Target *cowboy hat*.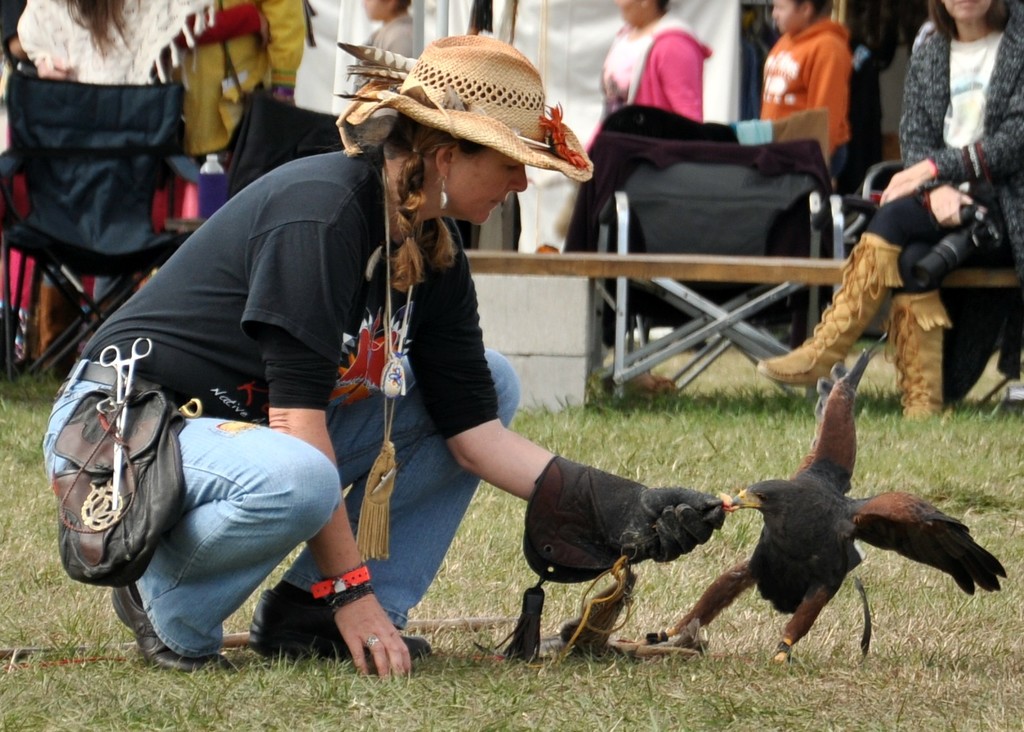
Target region: 339/37/589/175.
